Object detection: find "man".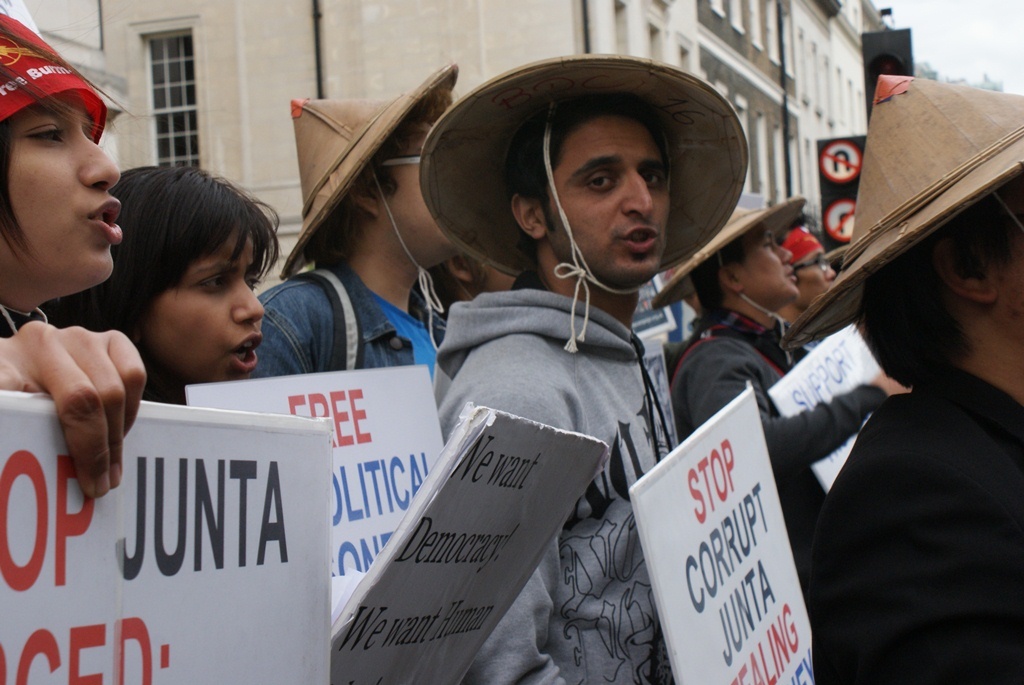
783,65,1023,684.
